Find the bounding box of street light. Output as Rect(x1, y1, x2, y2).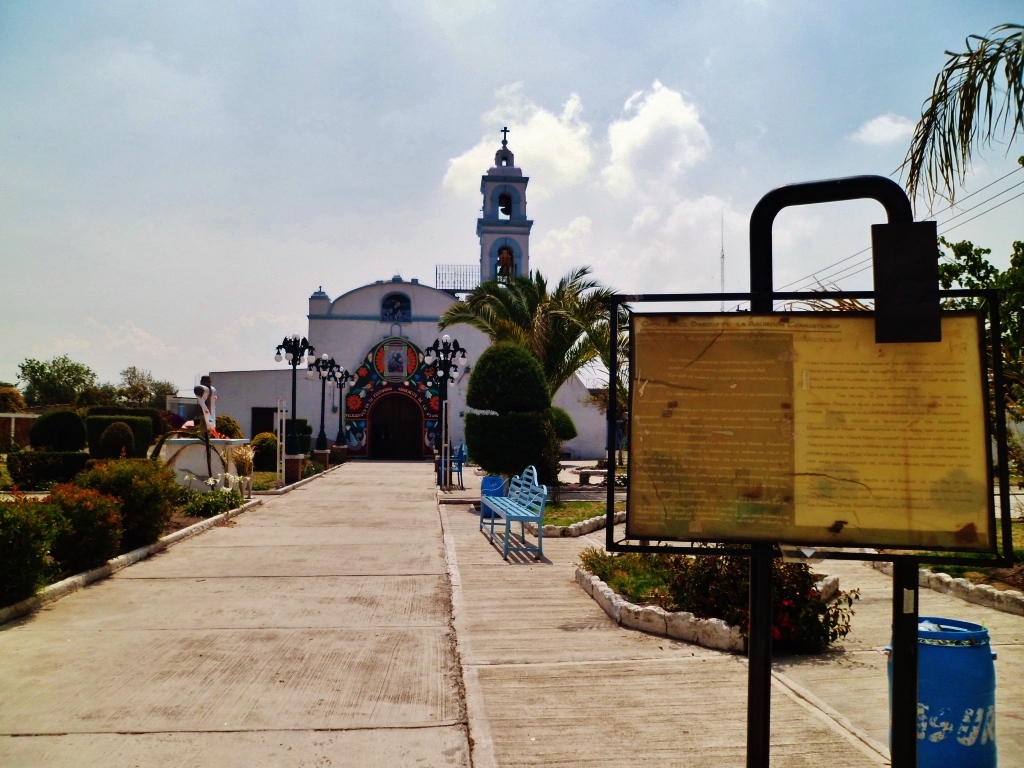
Rect(327, 369, 355, 452).
